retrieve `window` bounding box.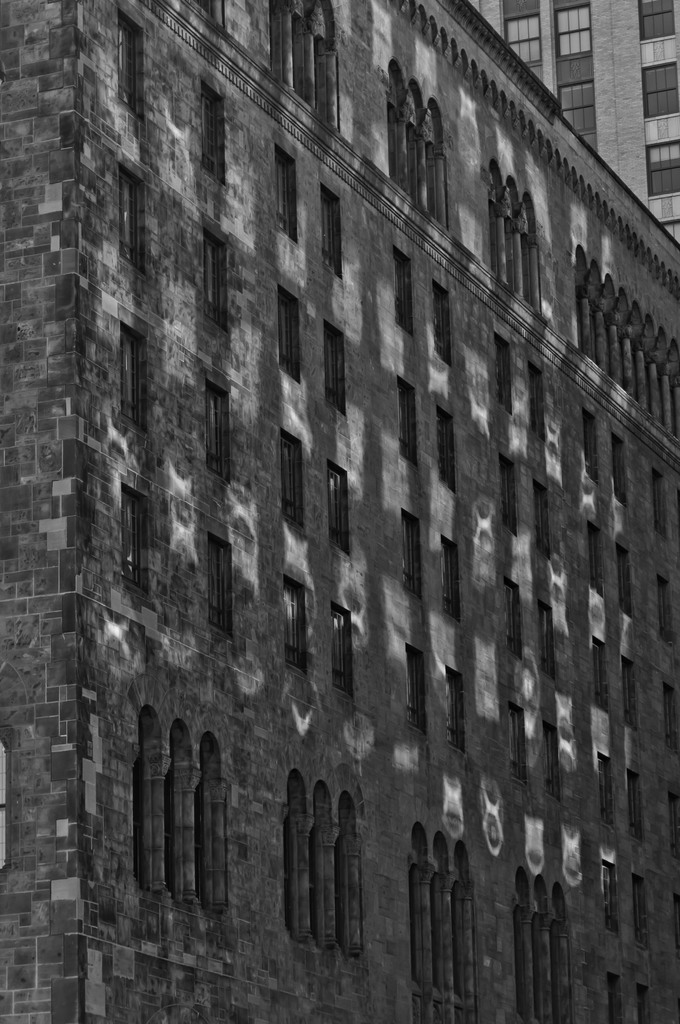
Bounding box: crop(496, 333, 513, 416).
